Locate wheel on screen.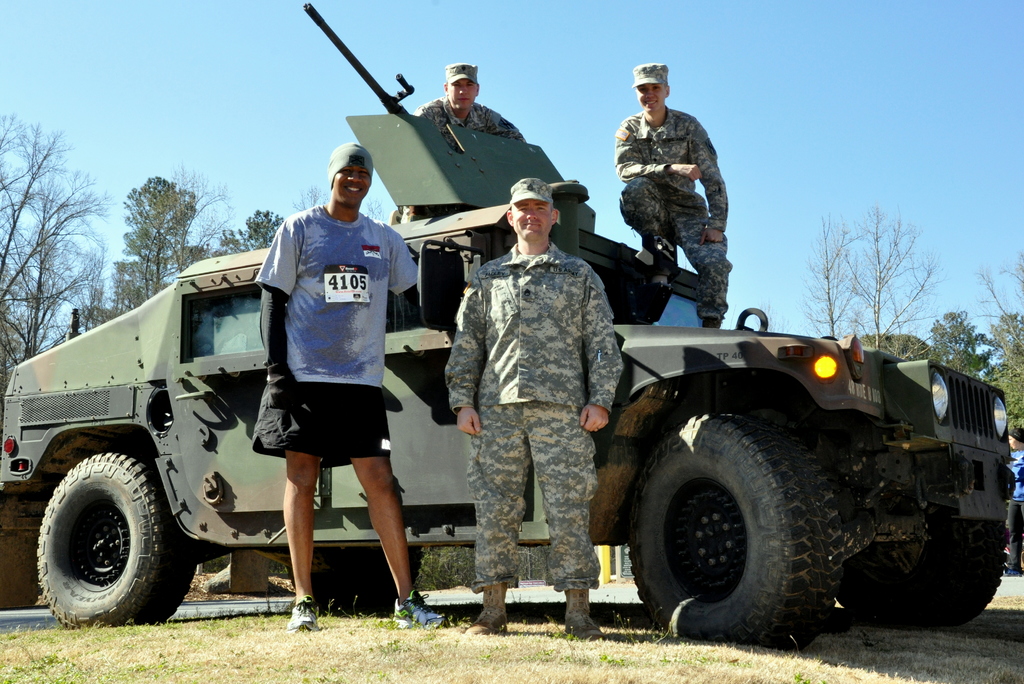
On screen at 281:546:427:615.
